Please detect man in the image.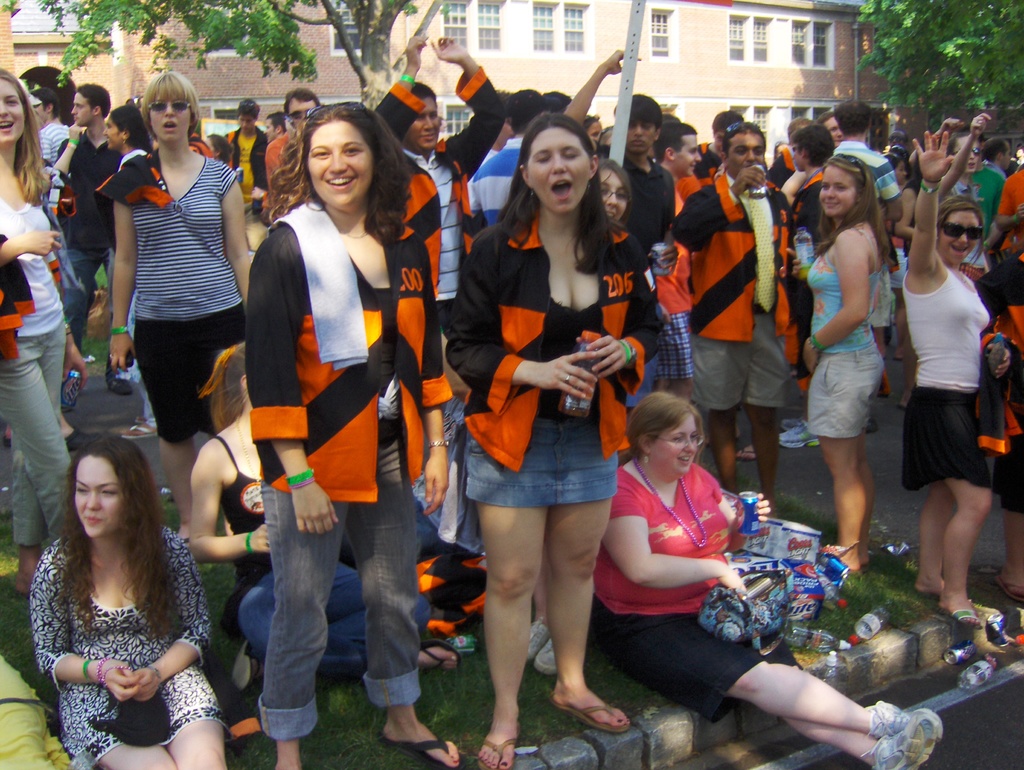
locate(60, 83, 127, 393).
